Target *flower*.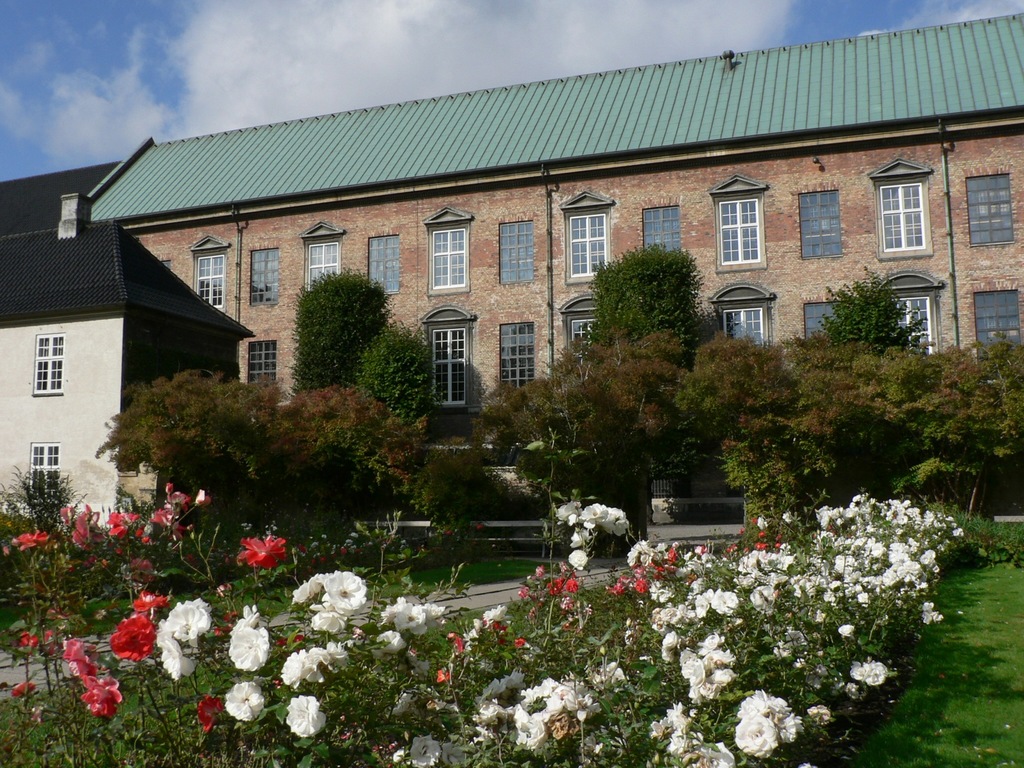
Target region: <region>285, 693, 317, 738</region>.
